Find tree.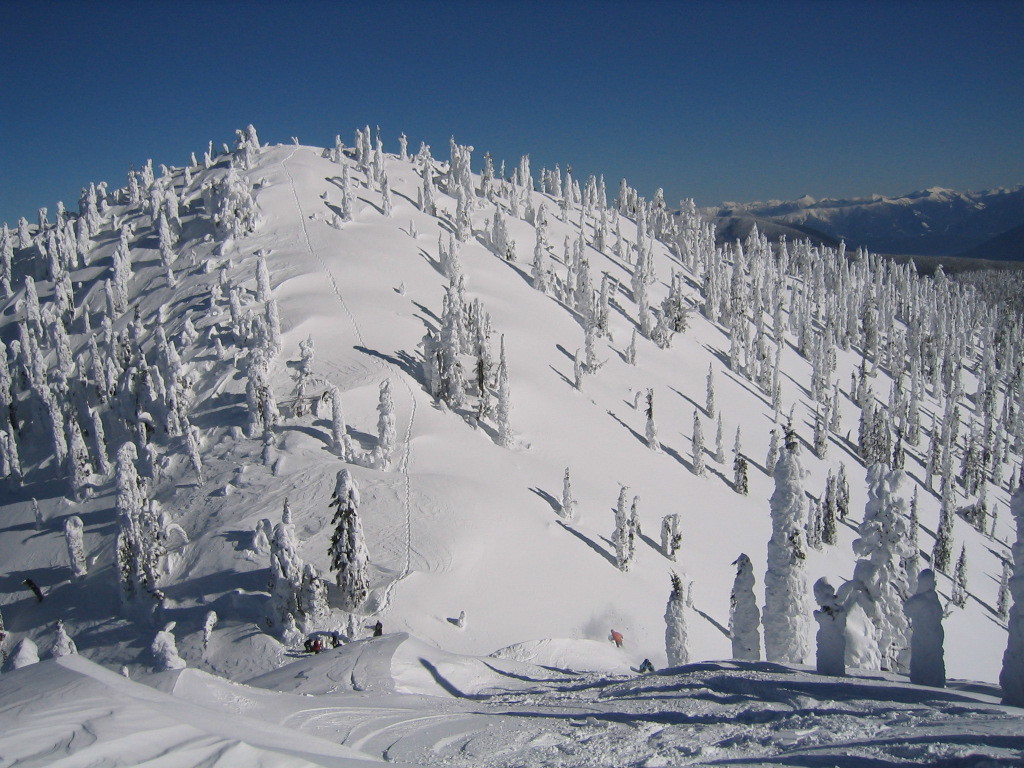
291:335:311:411.
